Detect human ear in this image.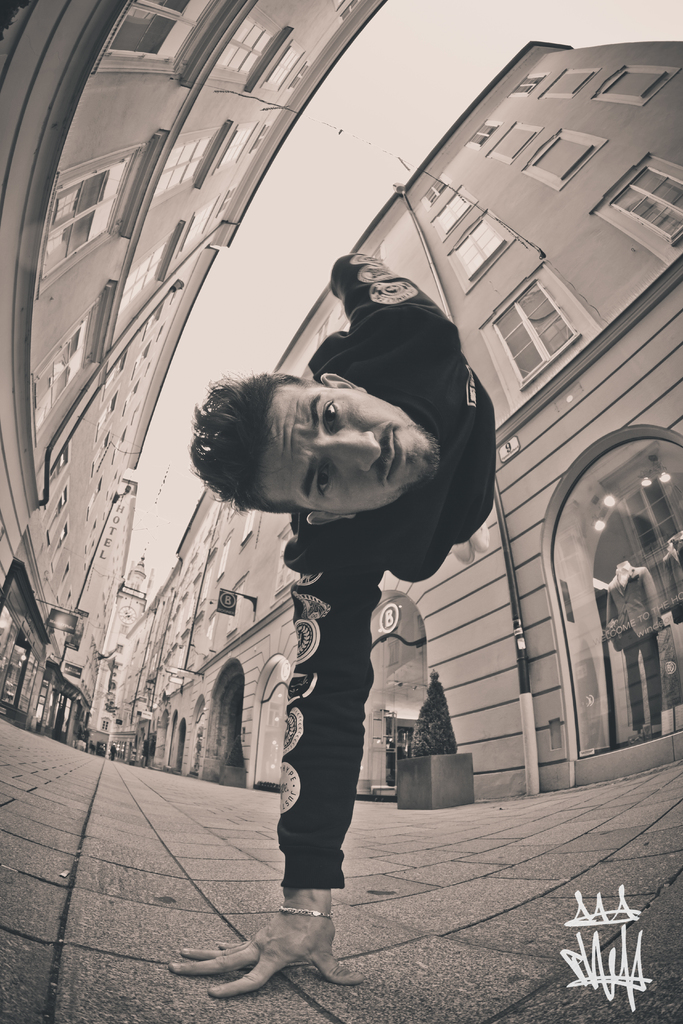
Detection: (322,372,370,395).
